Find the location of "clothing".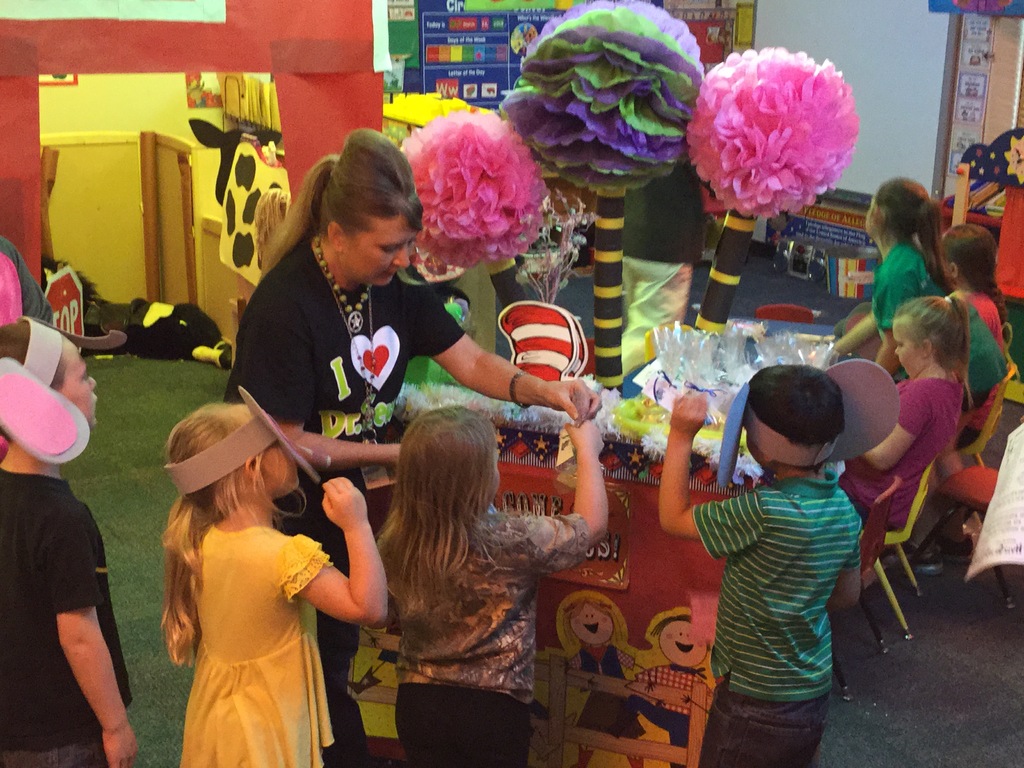
Location: locate(959, 294, 1005, 445).
